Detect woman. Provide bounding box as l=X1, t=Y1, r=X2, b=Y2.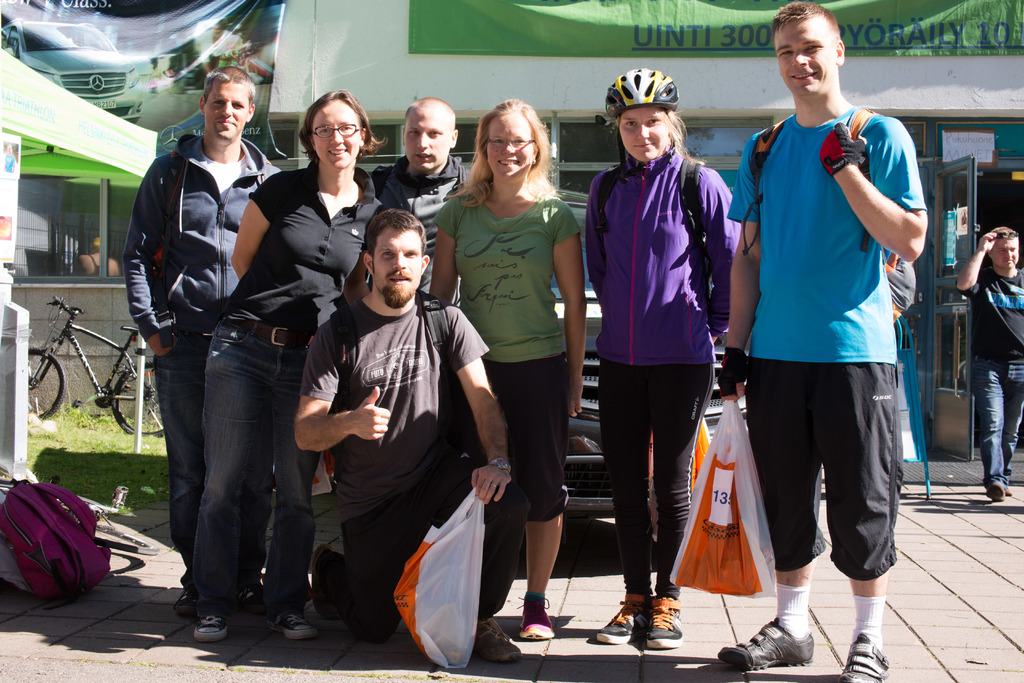
l=429, t=97, r=585, b=642.
